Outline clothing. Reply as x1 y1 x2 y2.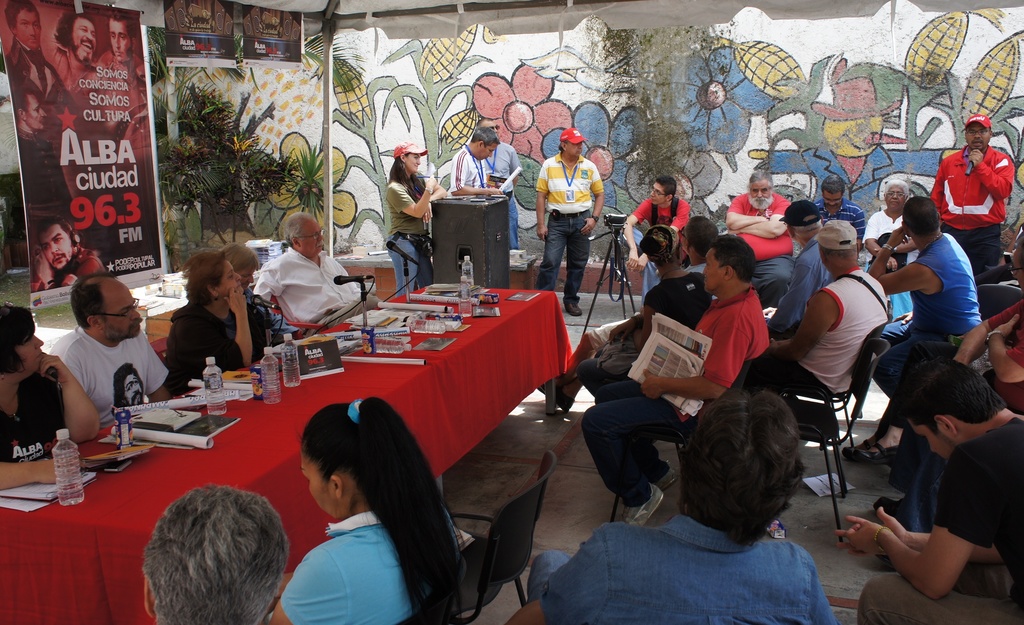
42 316 173 415.
